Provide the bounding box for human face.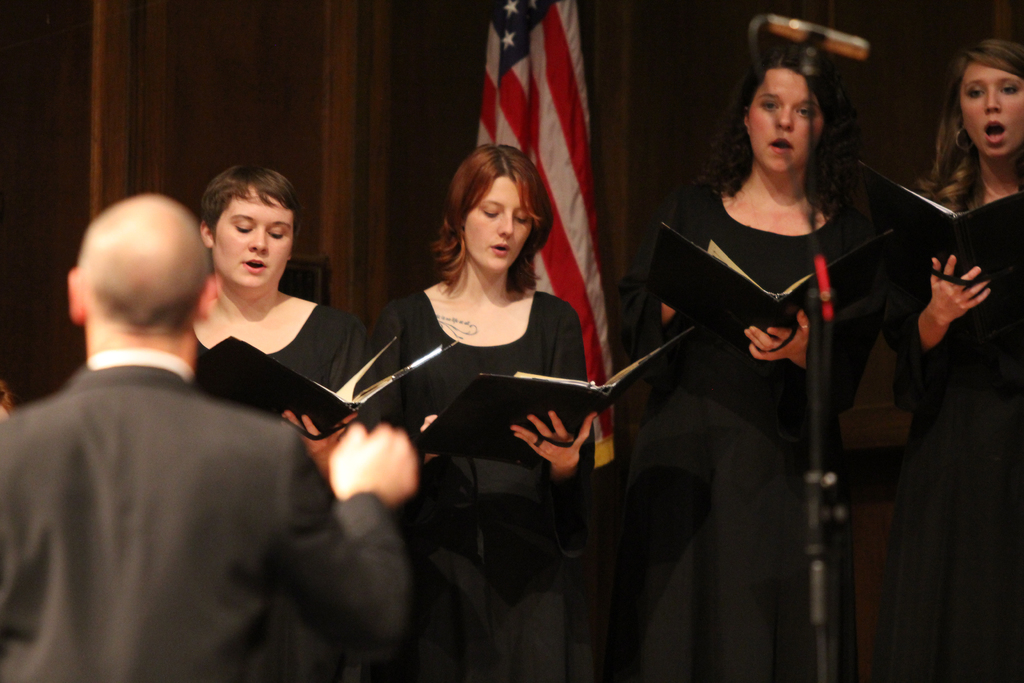
detection(462, 176, 531, 276).
